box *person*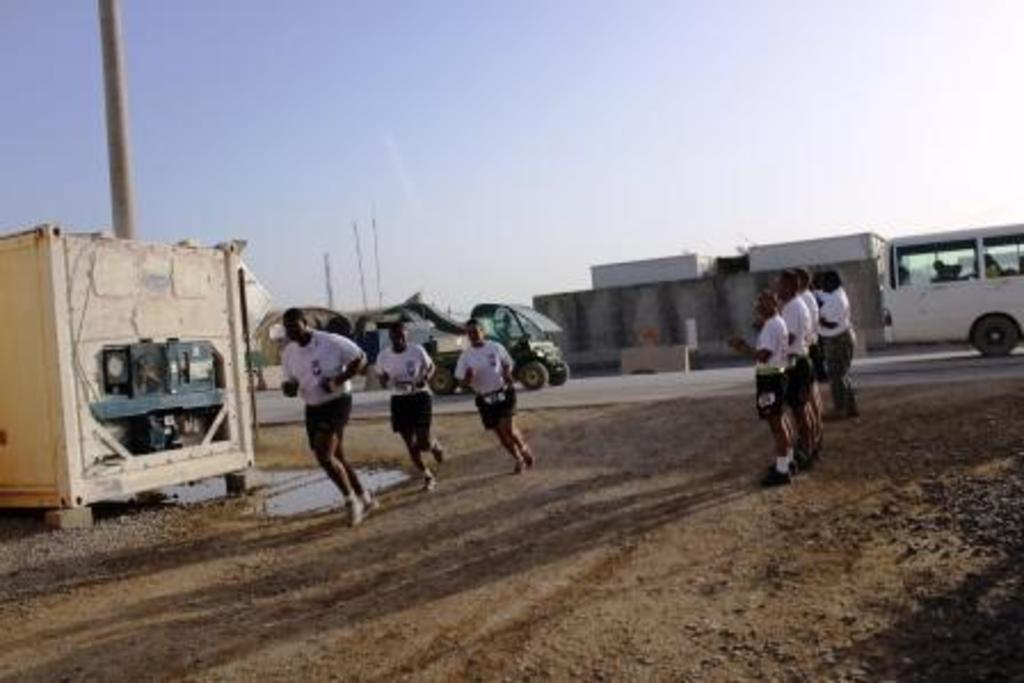
283,308,379,523
